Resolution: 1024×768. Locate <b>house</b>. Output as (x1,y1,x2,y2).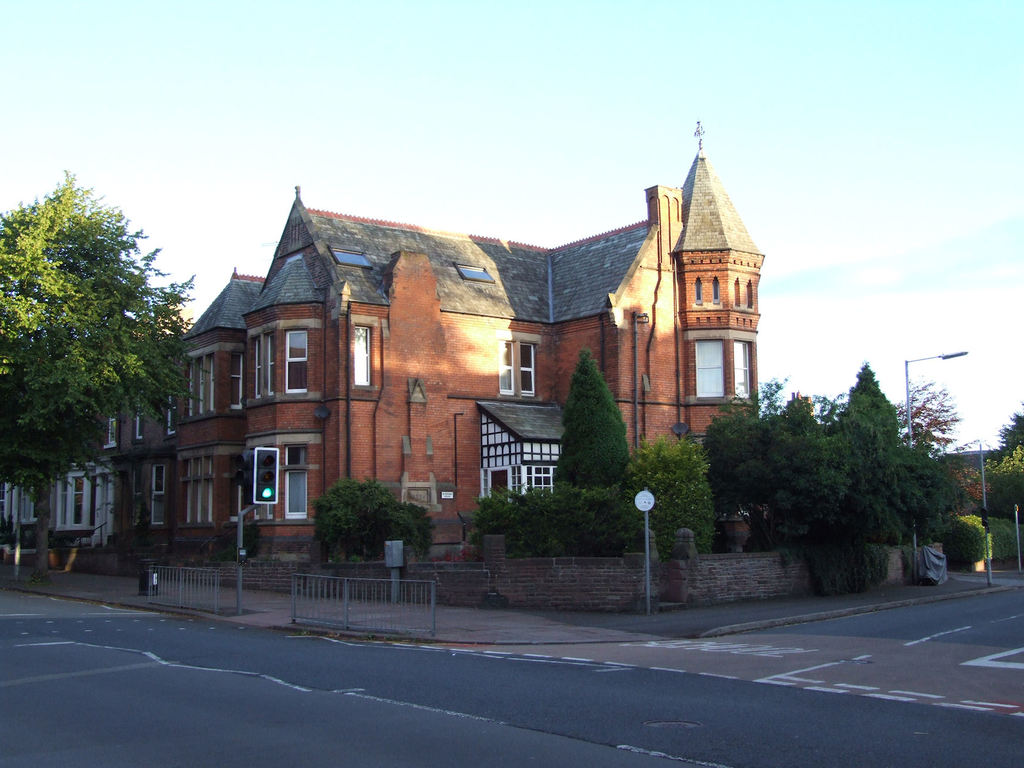
(0,352,76,584).
